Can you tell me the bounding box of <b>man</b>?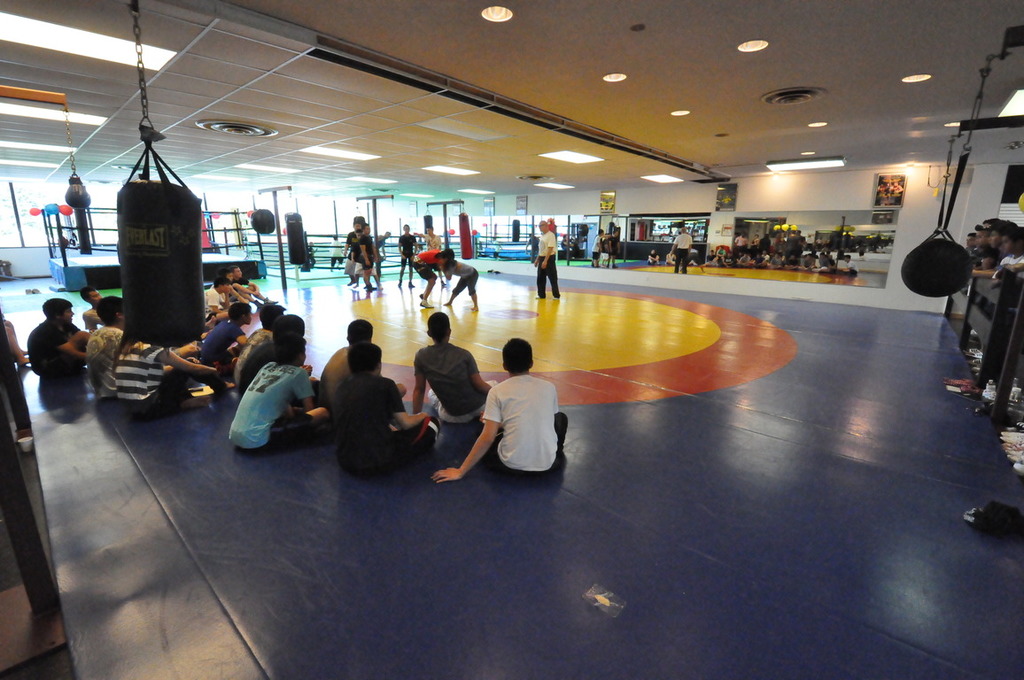
left=733, top=232, right=750, bottom=249.
